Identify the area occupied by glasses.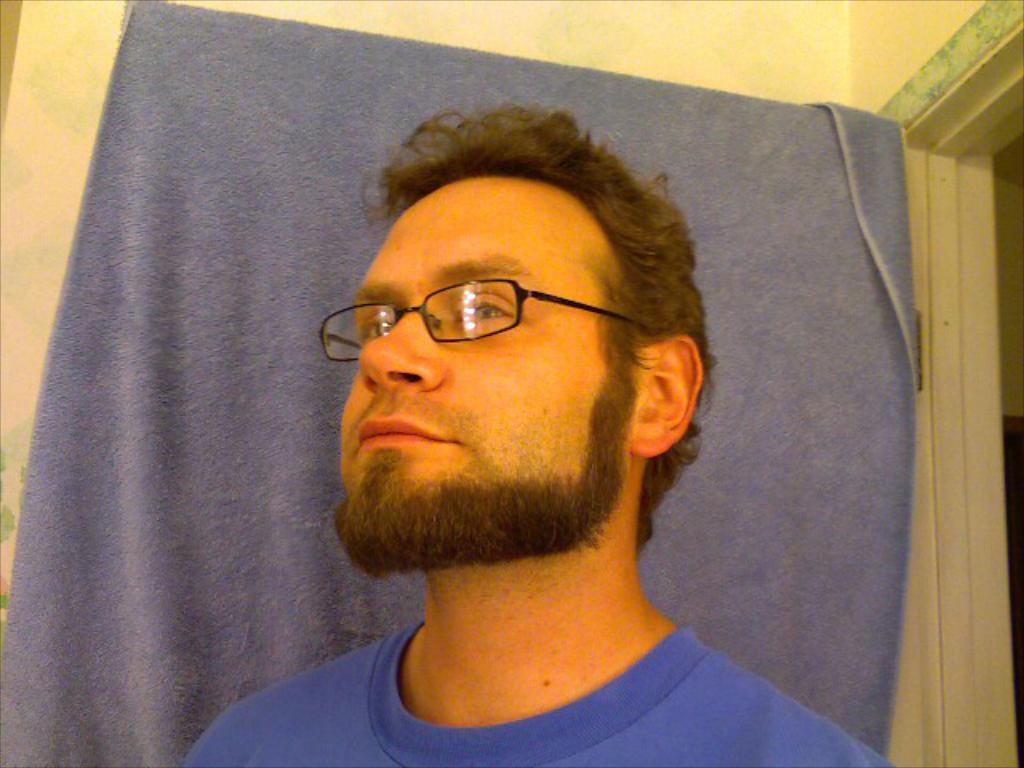
Area: locate(323, 275, 621, 374).
